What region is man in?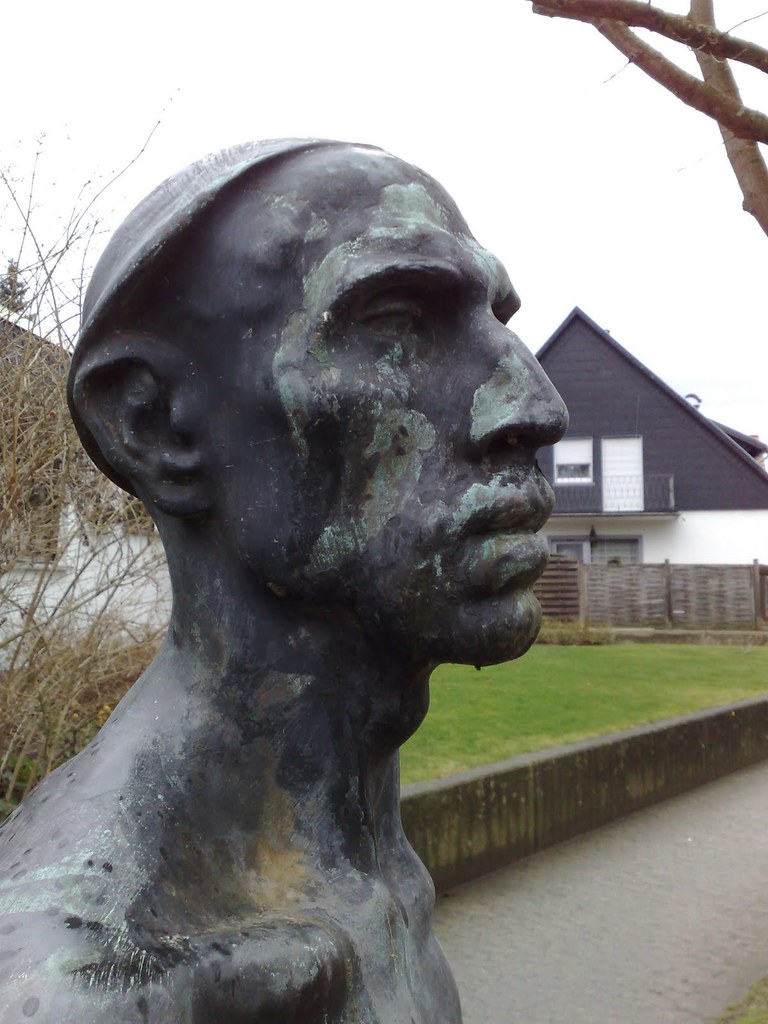
pyautogui.locateOnScreen(31, 139, 627, 1003).
